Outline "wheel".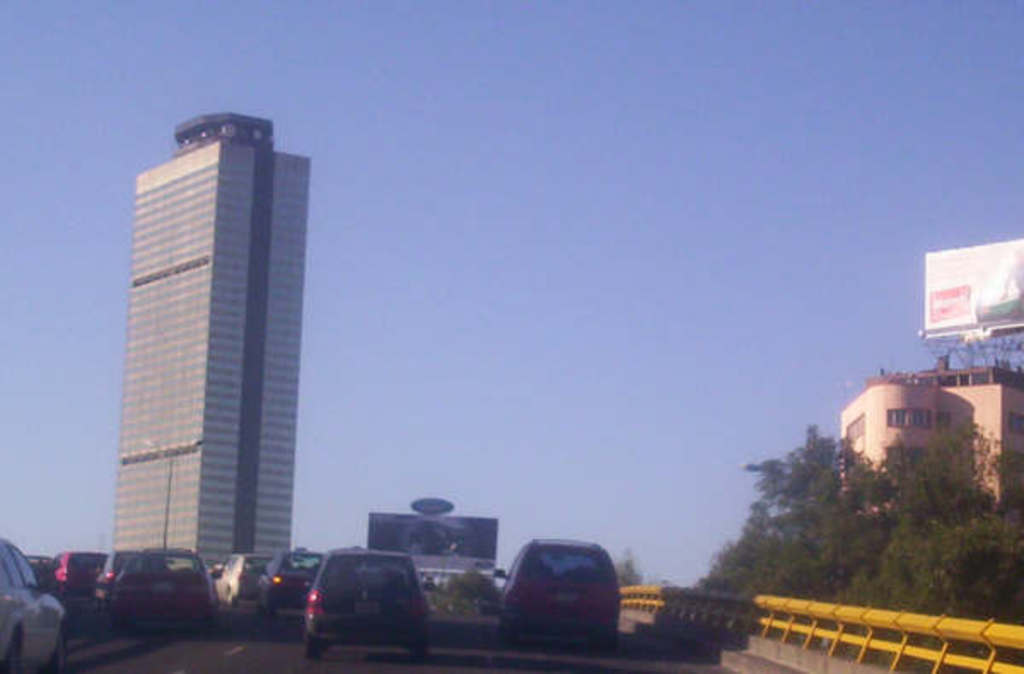
Outline: select_region(492, 628, 522, 647).
